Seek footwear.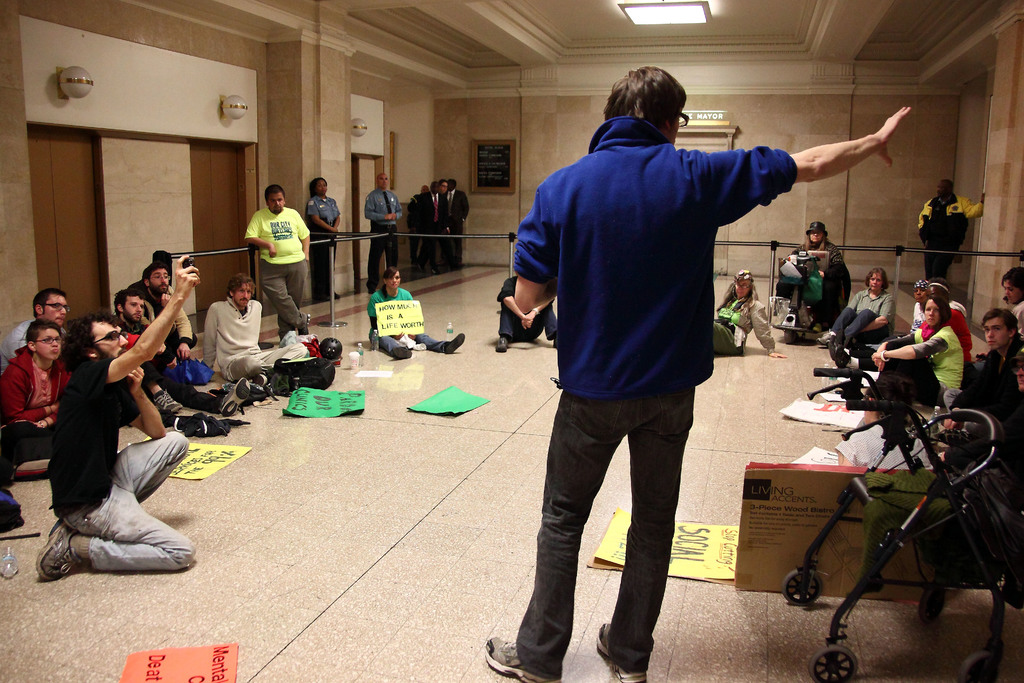
detection(593, 621, 650, 682).
